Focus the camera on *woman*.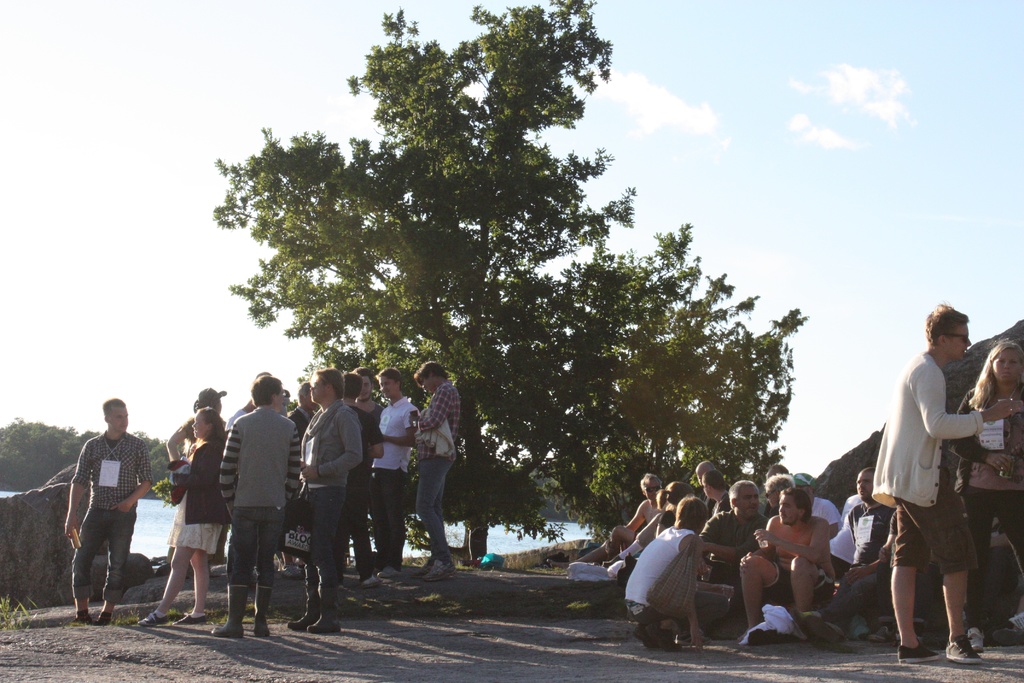
Focus region: crop(154, 397, 221, 635).
